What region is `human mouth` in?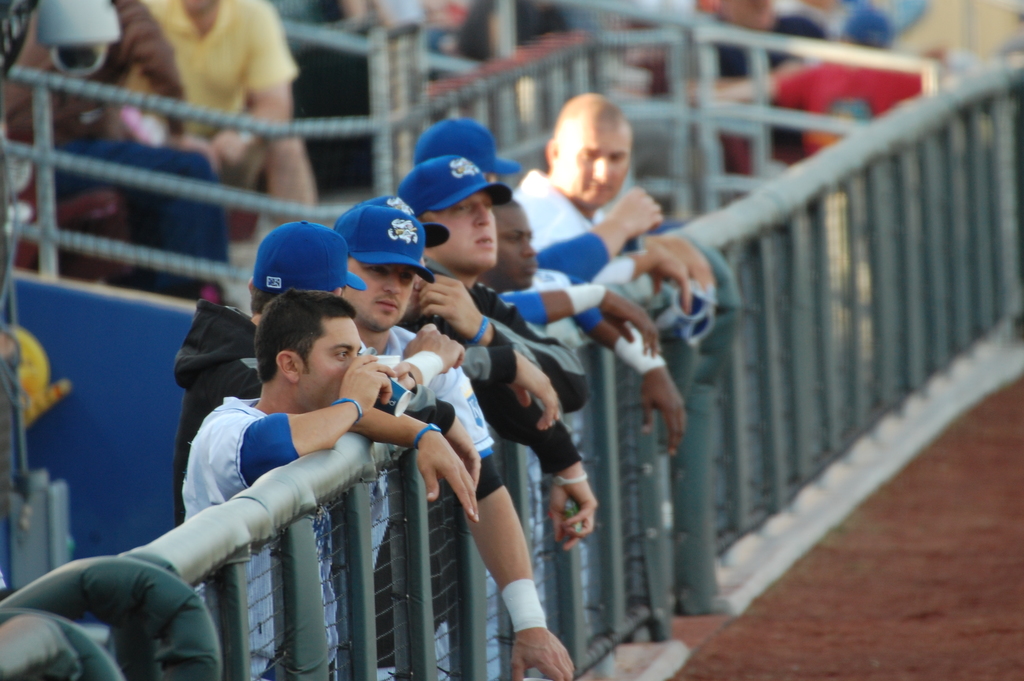
bbox(585, 183, 609, 195).
